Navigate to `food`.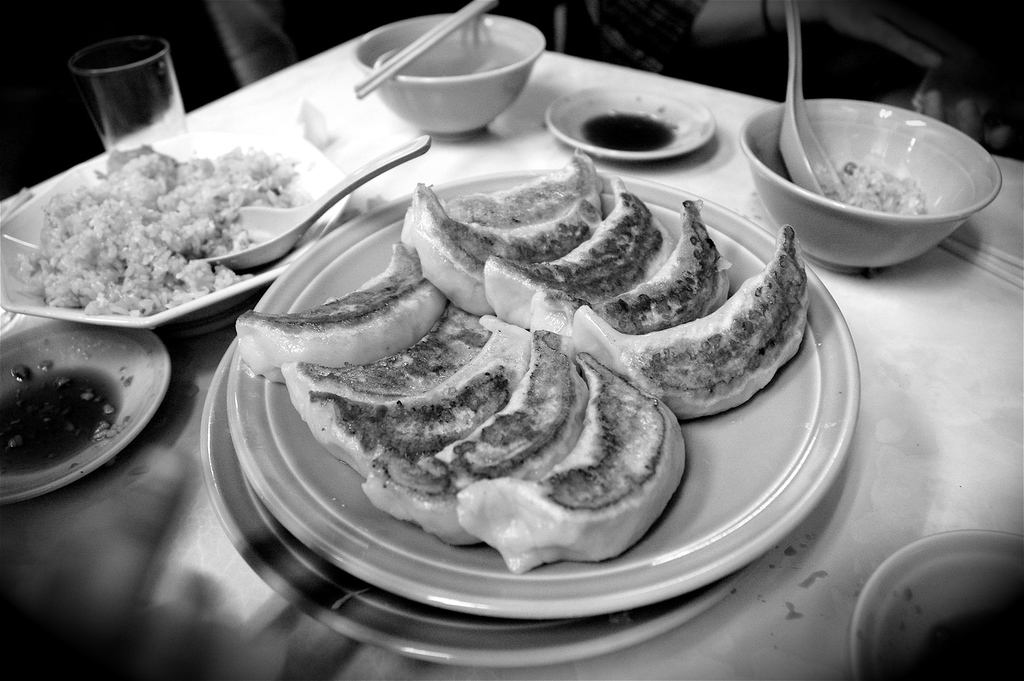
Navigation target: <region>6, 143, 298, 319</region>.
